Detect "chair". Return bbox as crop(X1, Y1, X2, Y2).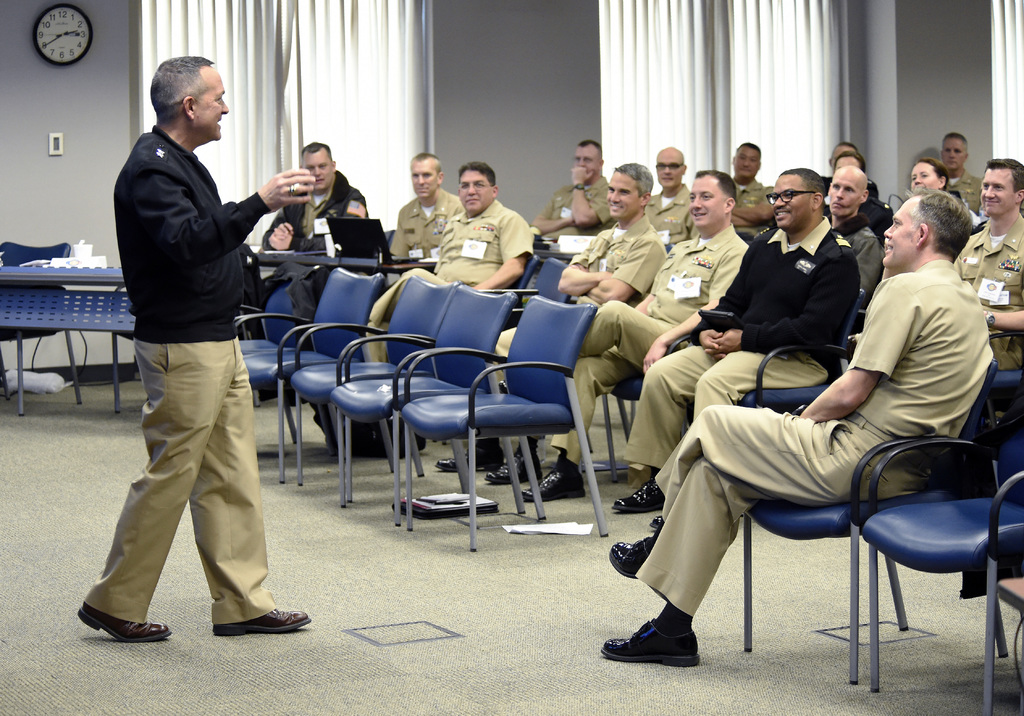
crop(493, 248, 547, 324).
